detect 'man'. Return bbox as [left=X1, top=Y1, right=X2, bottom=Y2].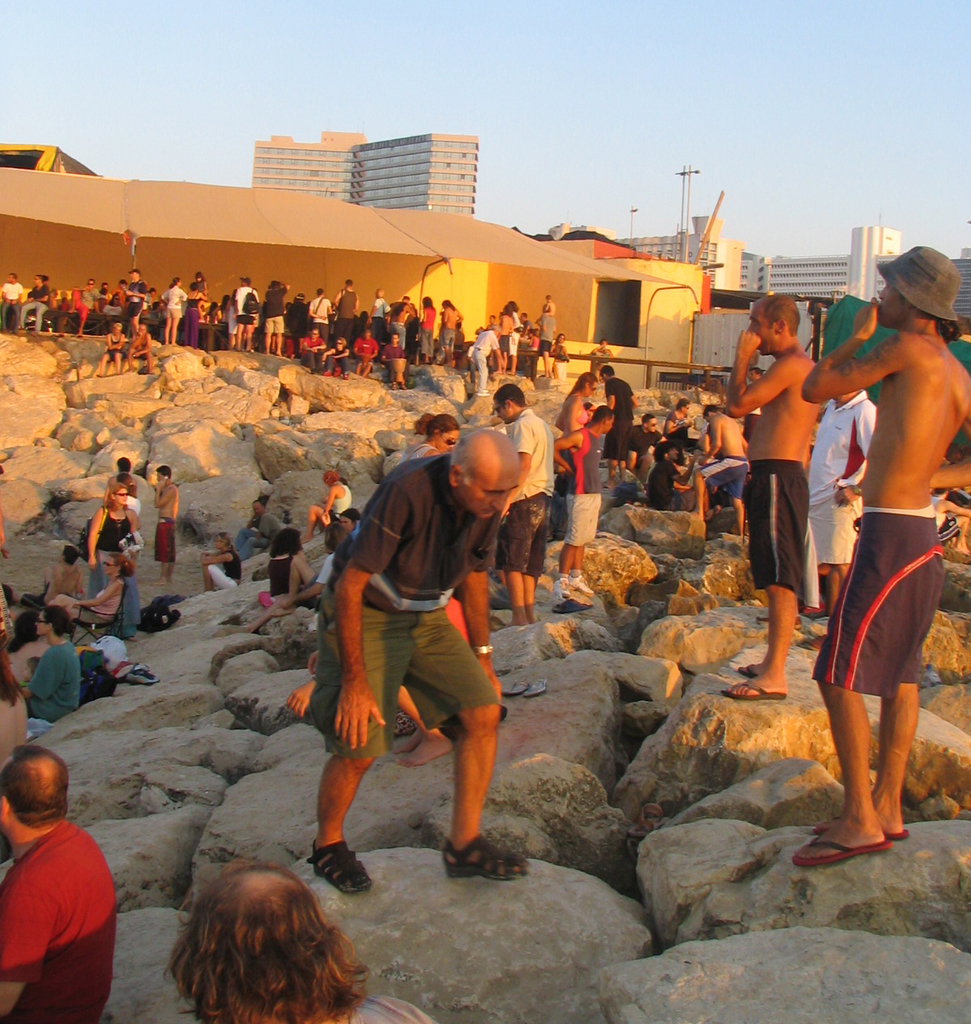
[left=228, top=503, right=284, bottom=563].
